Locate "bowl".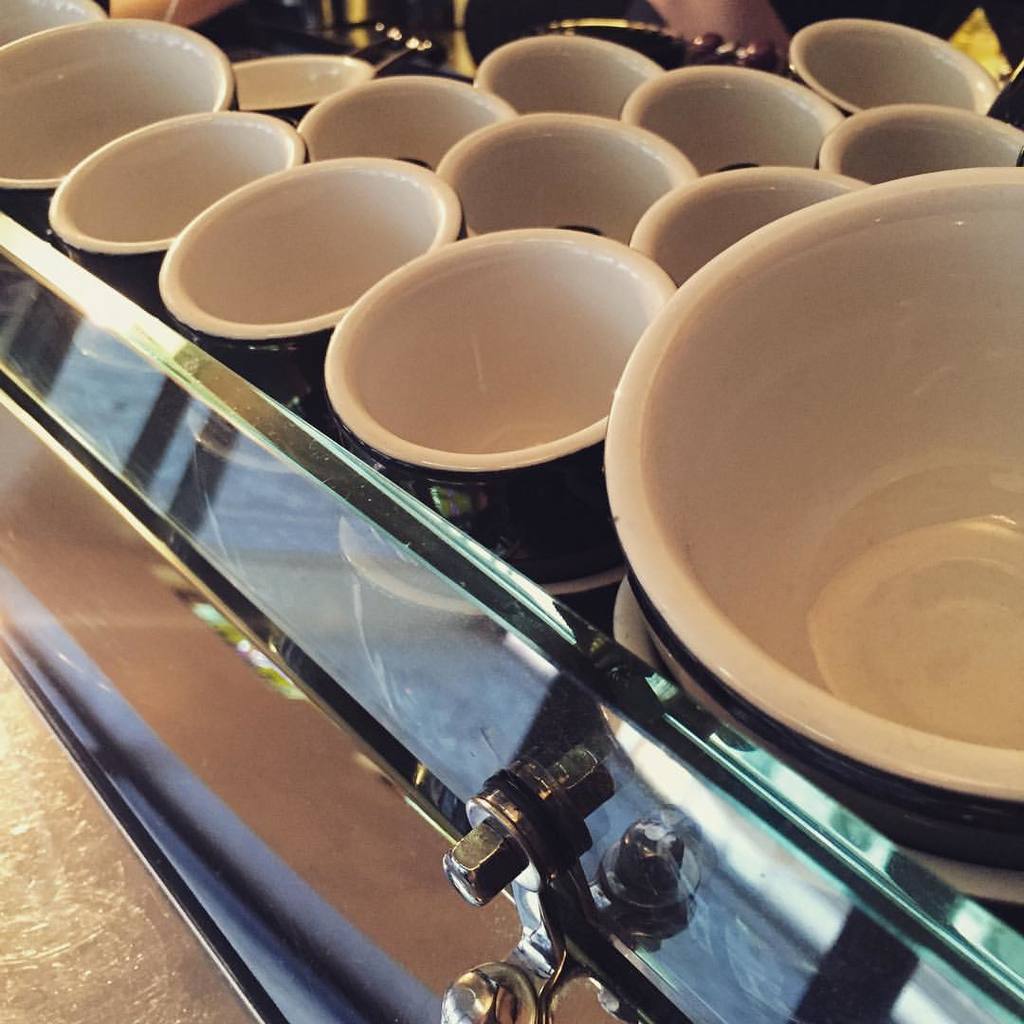
Bounding box: x1=610 y1=573 x2=1023 y2=904.
